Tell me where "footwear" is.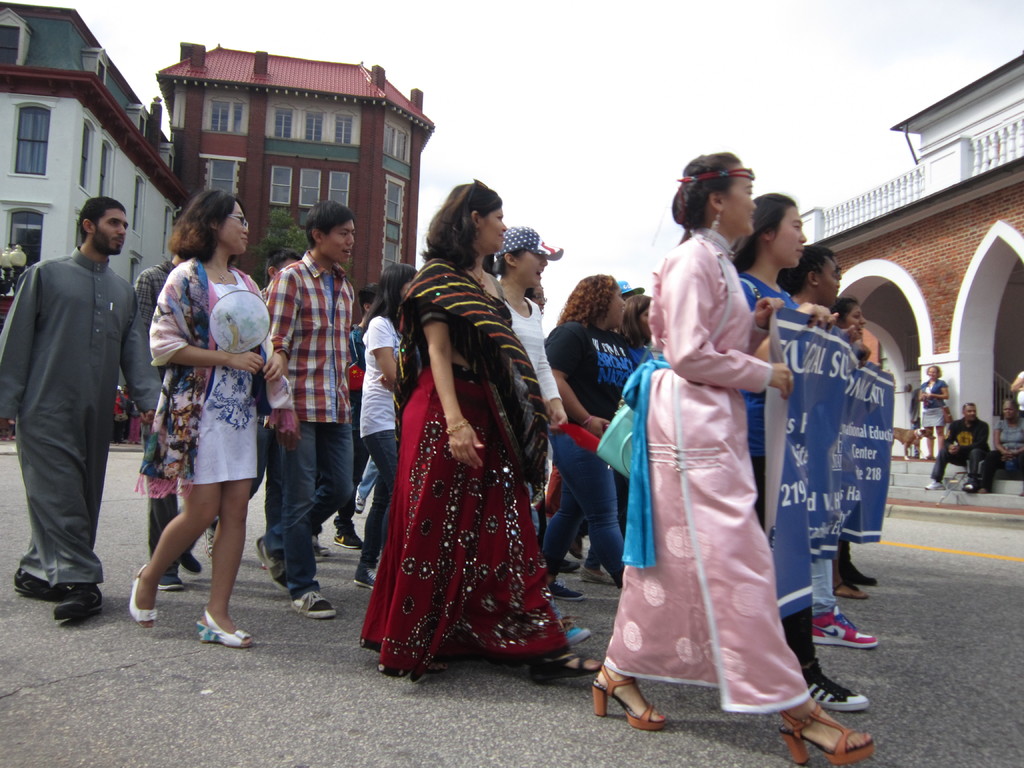
"footwear" is at x1=196 y1=609 x2=249 y2=639.
